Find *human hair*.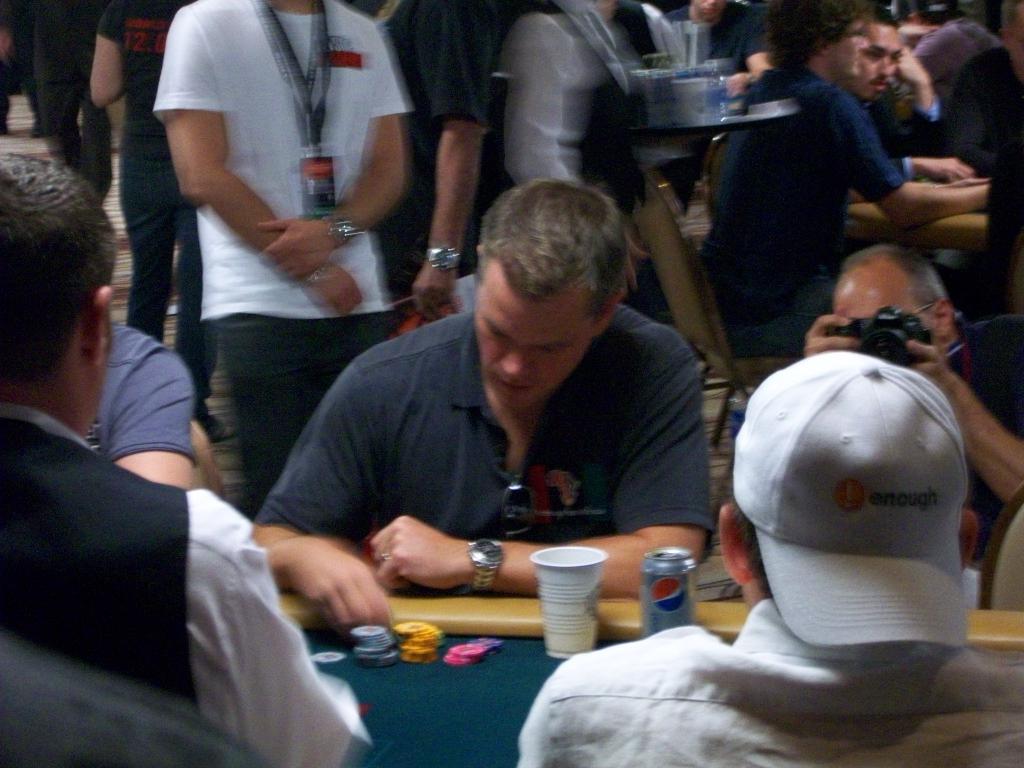
select_region(838, 241, 961, 332).
